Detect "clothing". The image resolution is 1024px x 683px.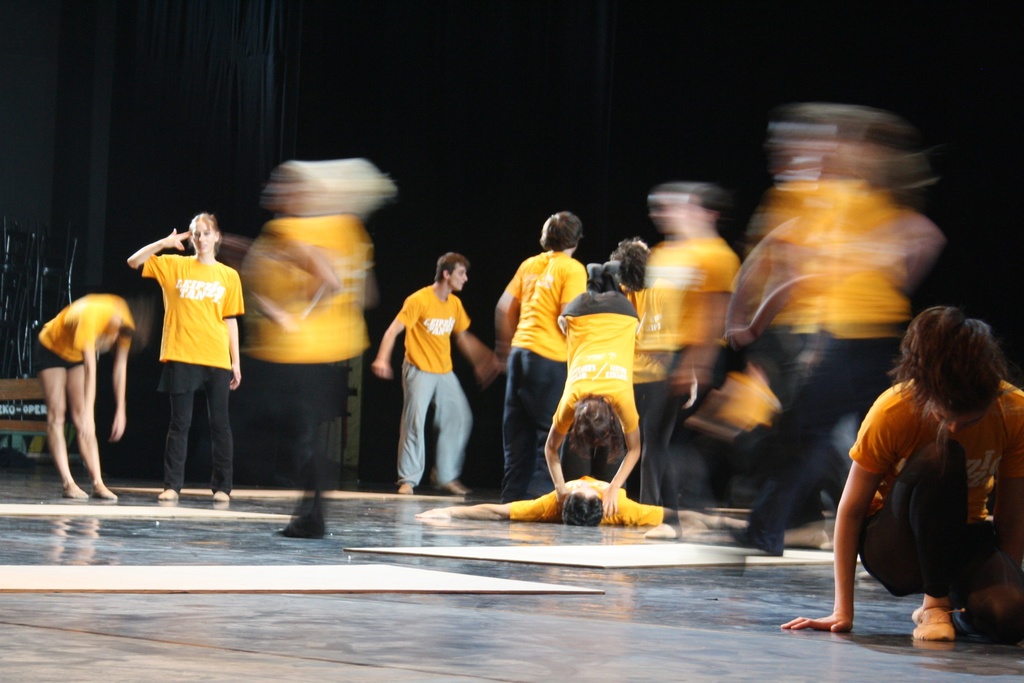
crop(500, 466, 664, 524).
